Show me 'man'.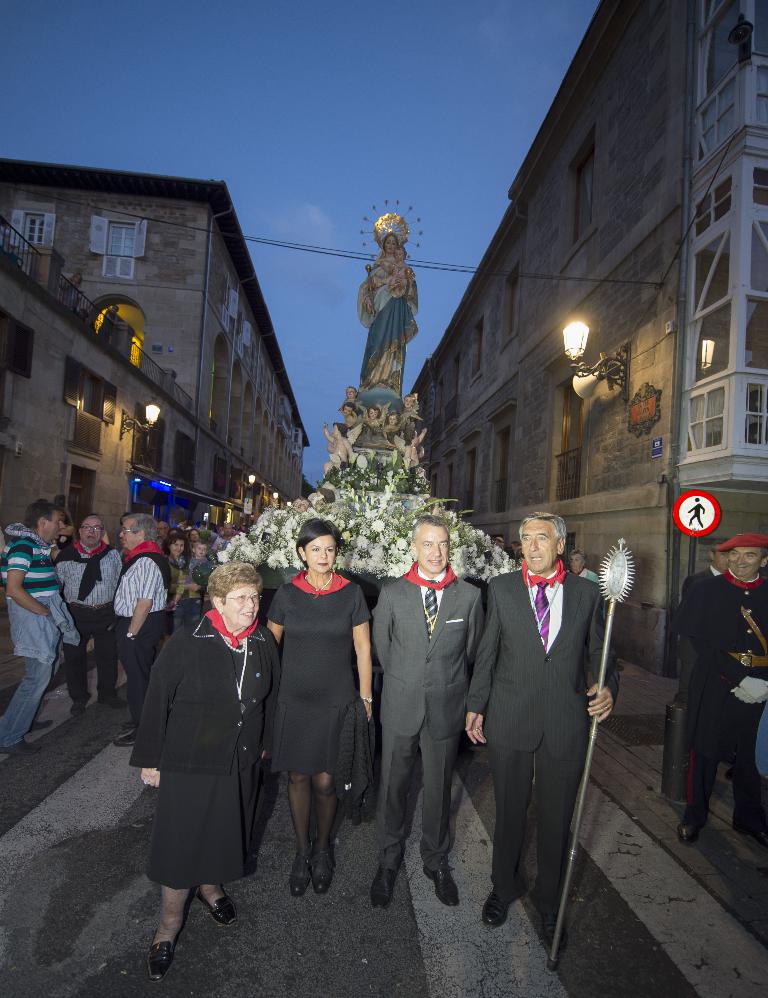
'man' is here: x1=55 y1=513 x2=123 y2=714.
